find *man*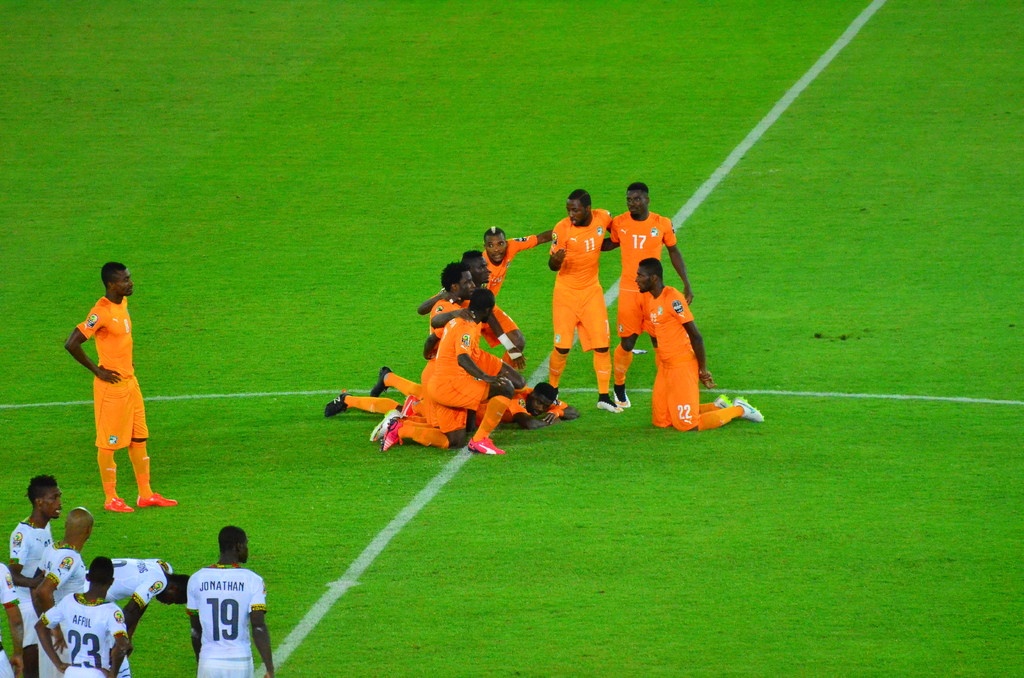
[left=544, top=188, right=622, bottom=411]
